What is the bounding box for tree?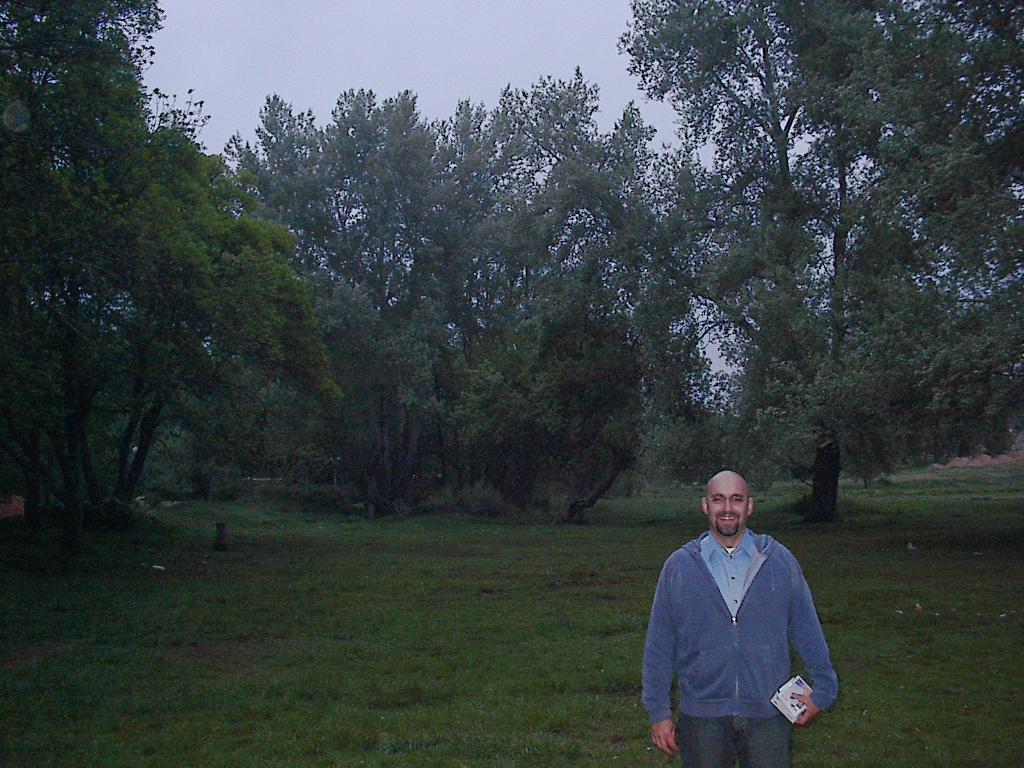
x1=511, y1=0, x2=1023, y2=532.
